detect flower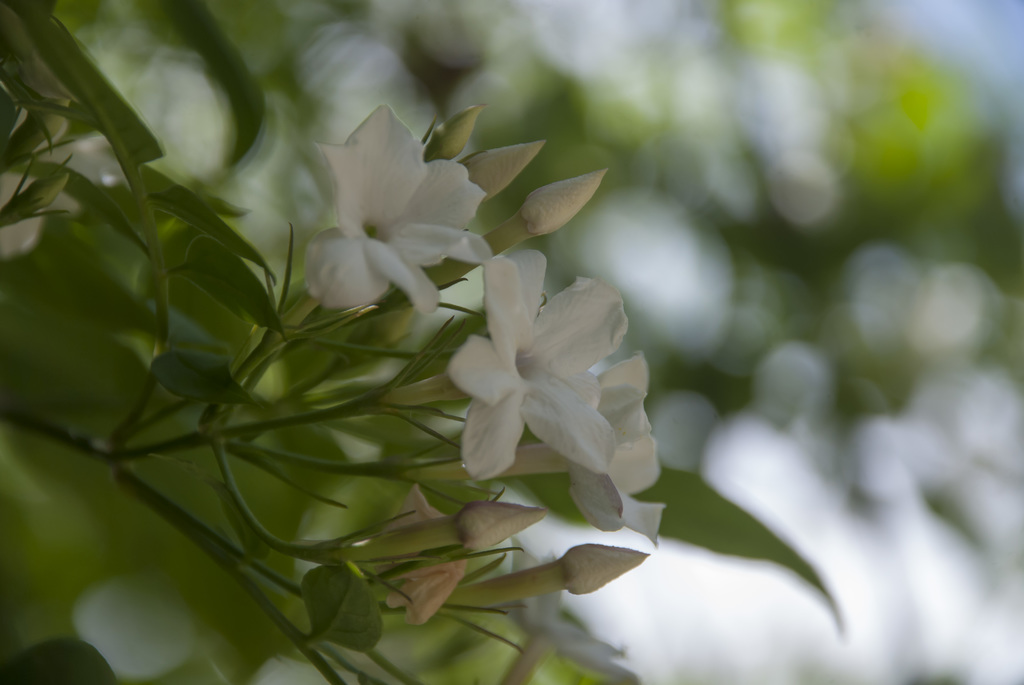
443:358:669:549
